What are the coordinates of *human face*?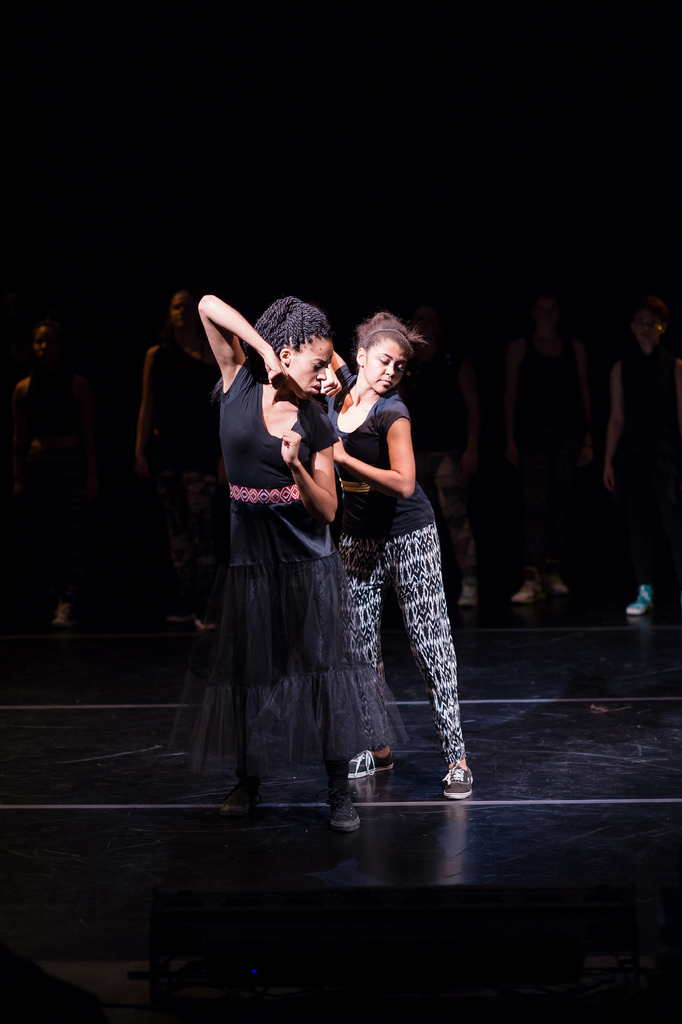
bbox(287, 337, 334, 401).
